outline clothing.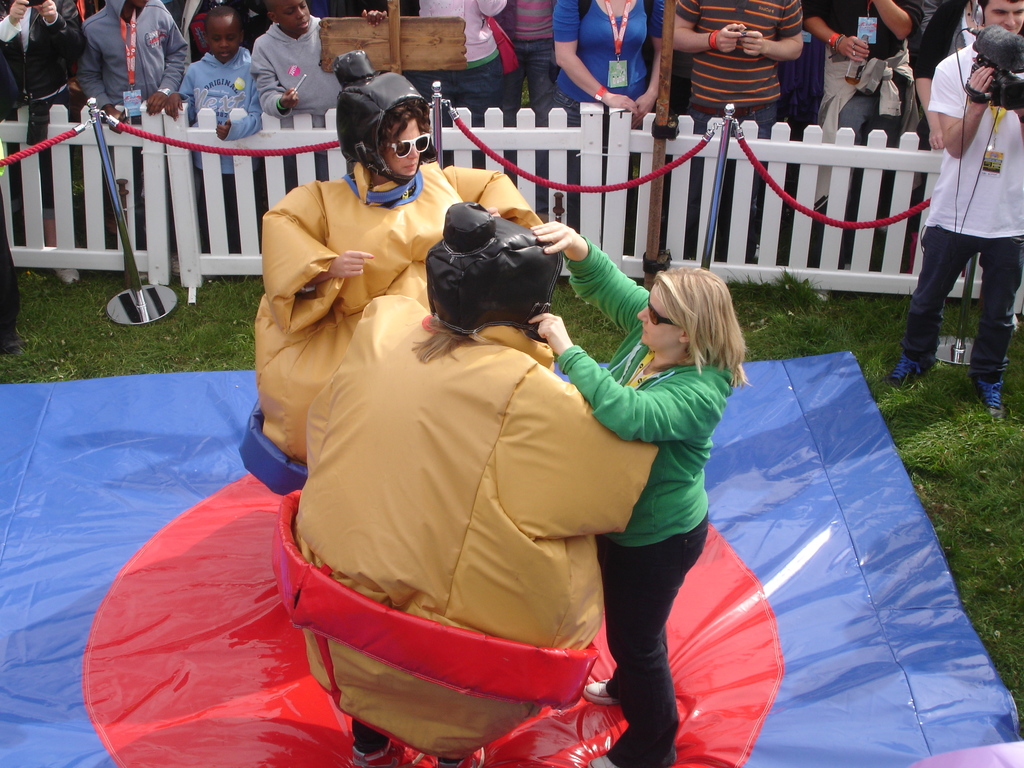
Outline: bbox(179, 52, 259, 241).
